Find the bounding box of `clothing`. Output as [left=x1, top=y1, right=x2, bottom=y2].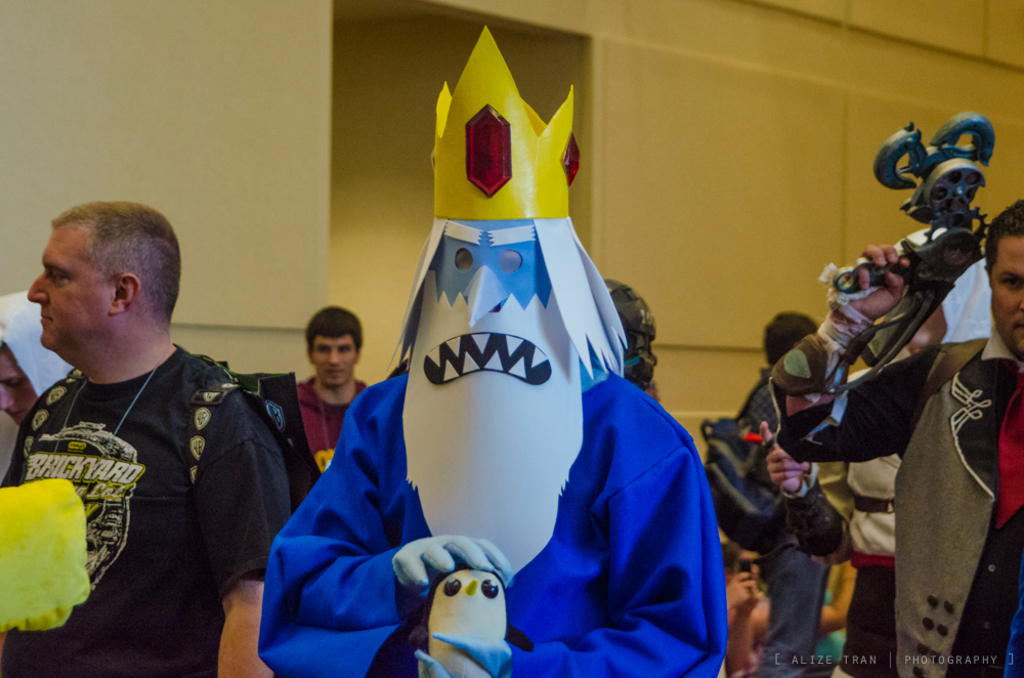
[left=287, top=379, right=367, bottom=475].
